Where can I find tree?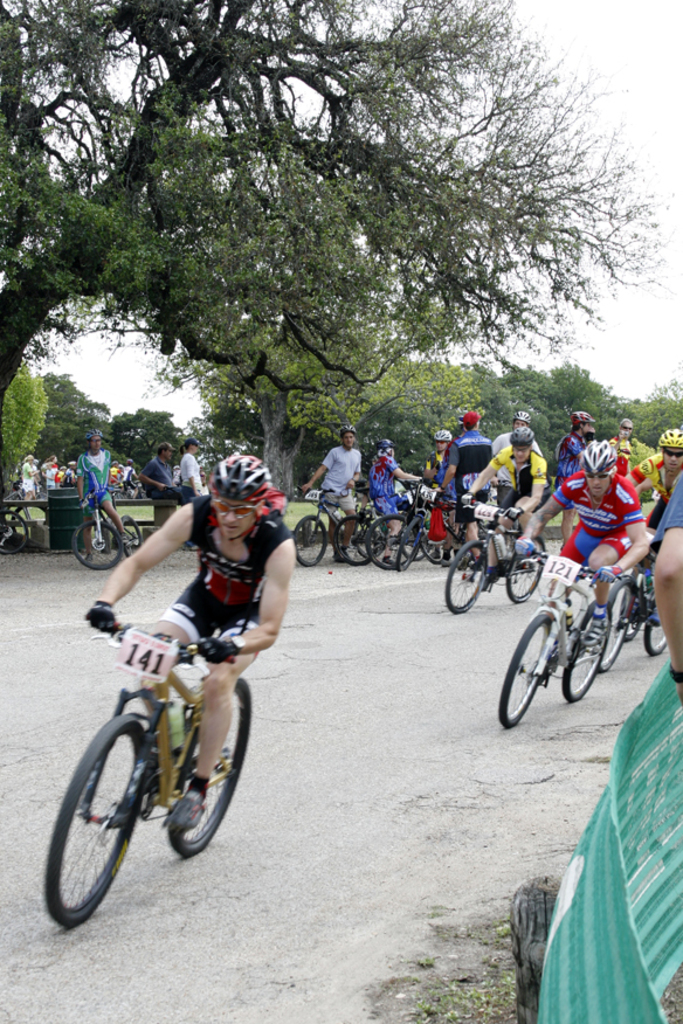
You can find it at [0,372,37,484].
